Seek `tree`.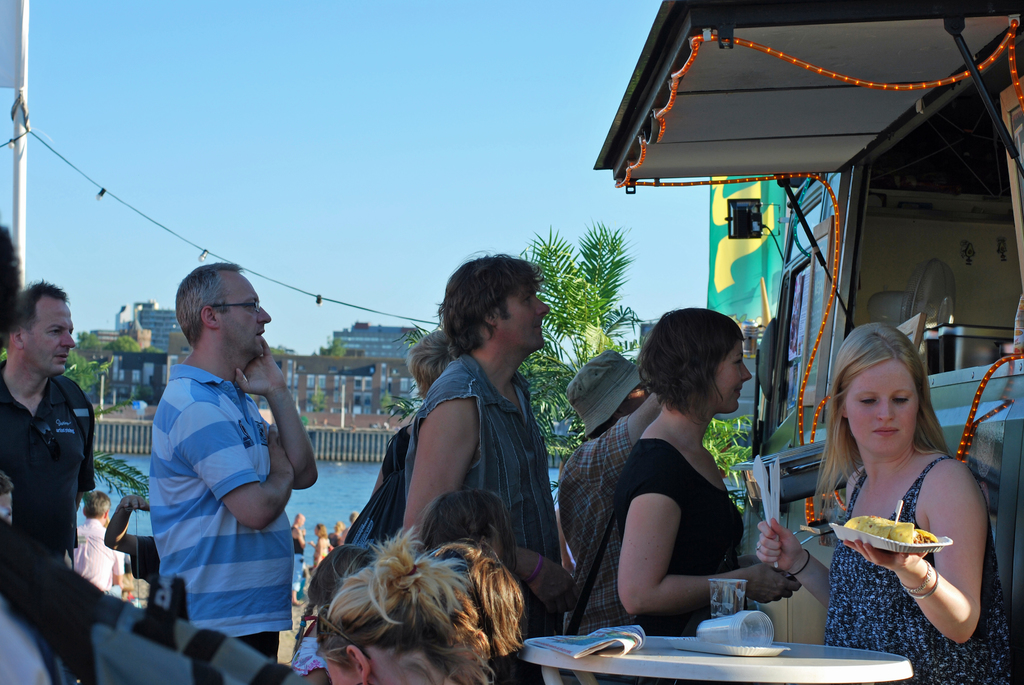
102:326:164:407.
